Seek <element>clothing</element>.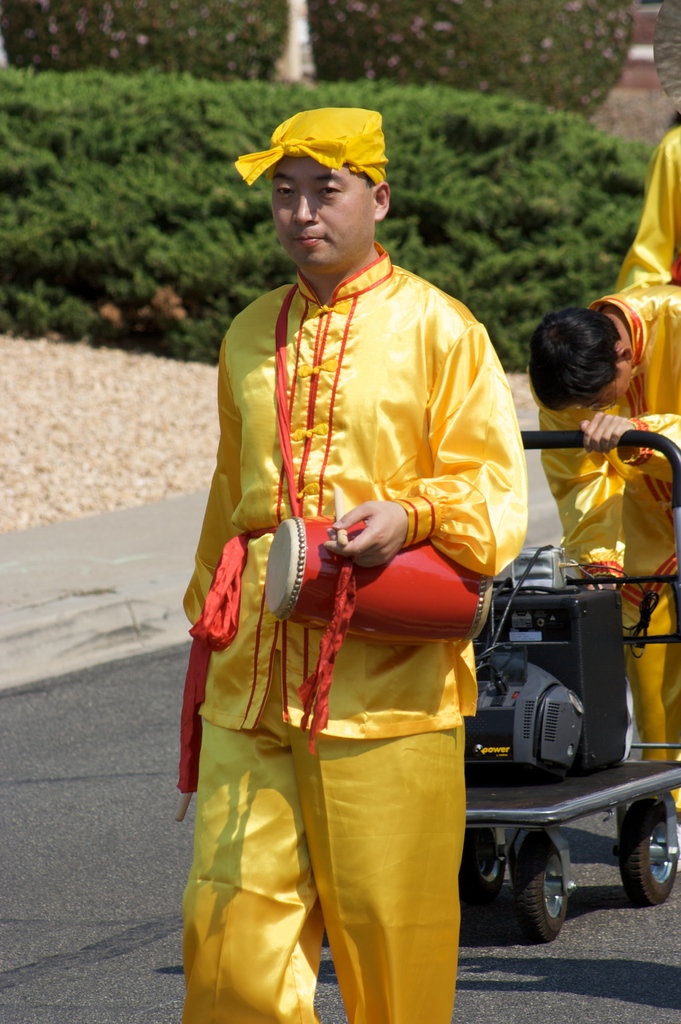
bbox=(564, 282, 680, 822).
